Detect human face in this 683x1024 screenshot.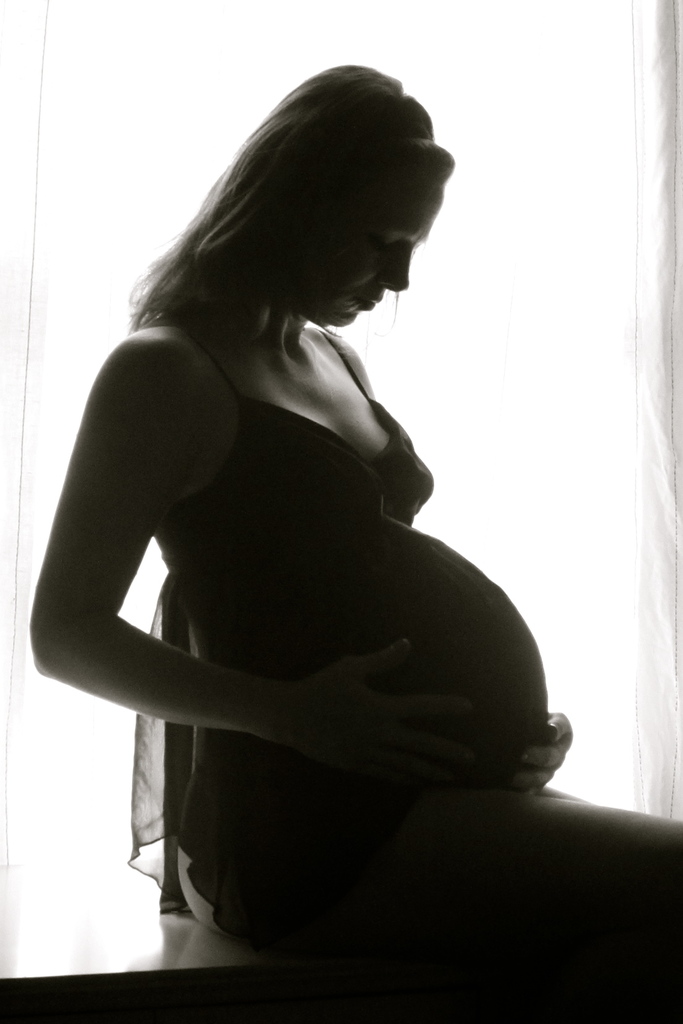
Detection: 293:159:446:335.
